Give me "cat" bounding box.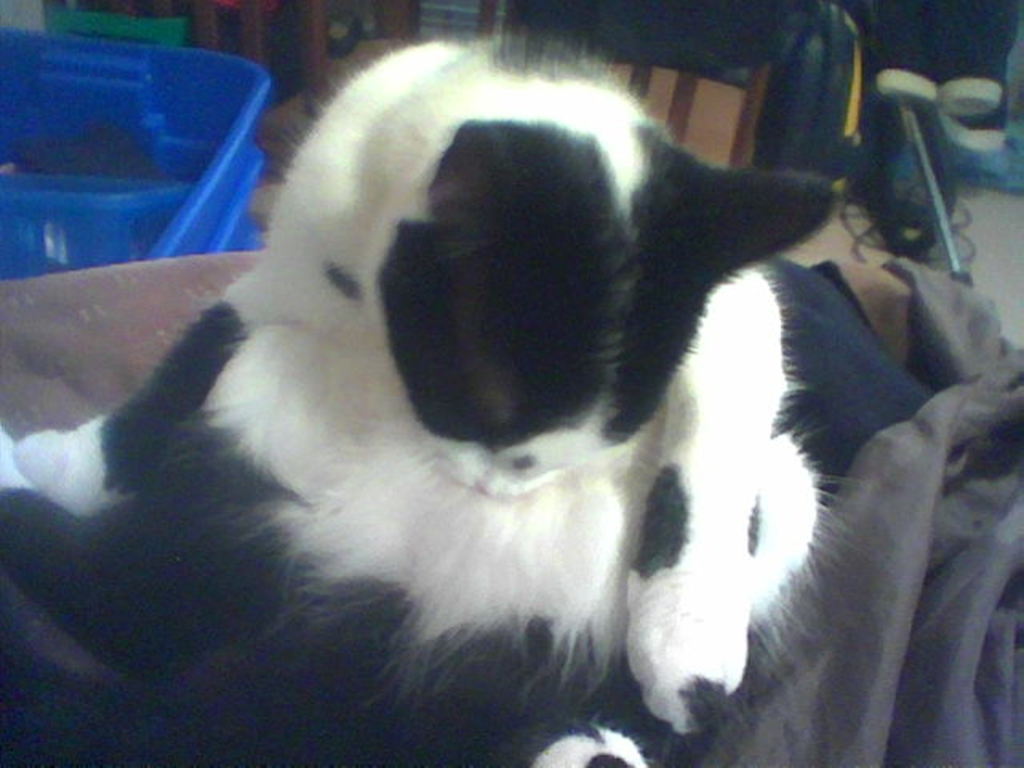
<bbox>0, 29, 840, 766</bbox>.
